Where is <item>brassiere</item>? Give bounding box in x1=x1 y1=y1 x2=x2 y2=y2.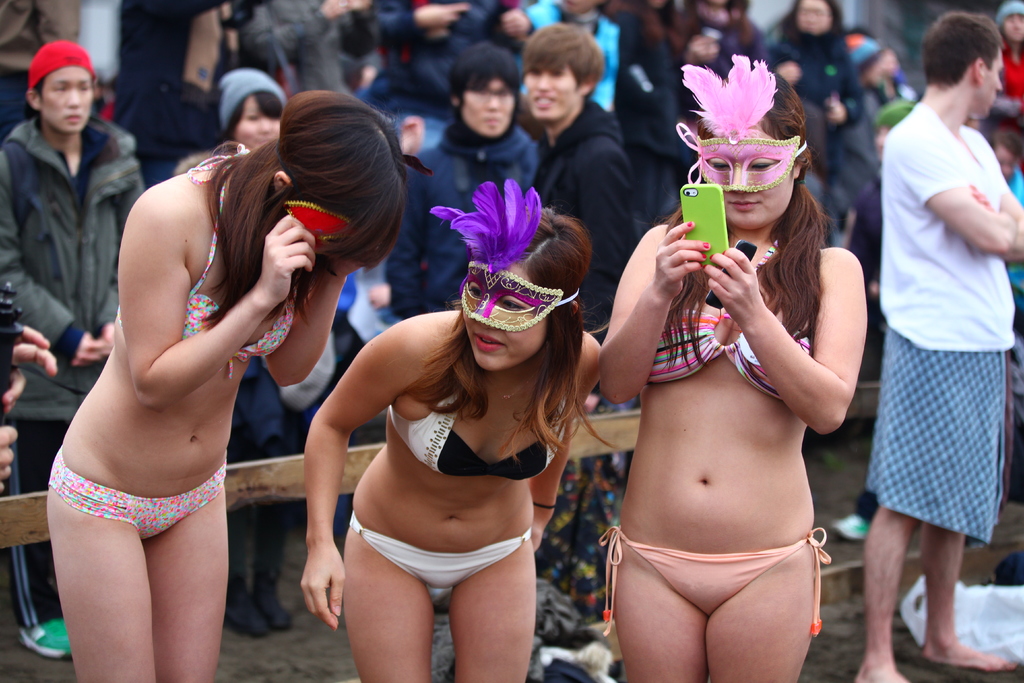
x1=387 y1=390 x2=564 y2=475.
